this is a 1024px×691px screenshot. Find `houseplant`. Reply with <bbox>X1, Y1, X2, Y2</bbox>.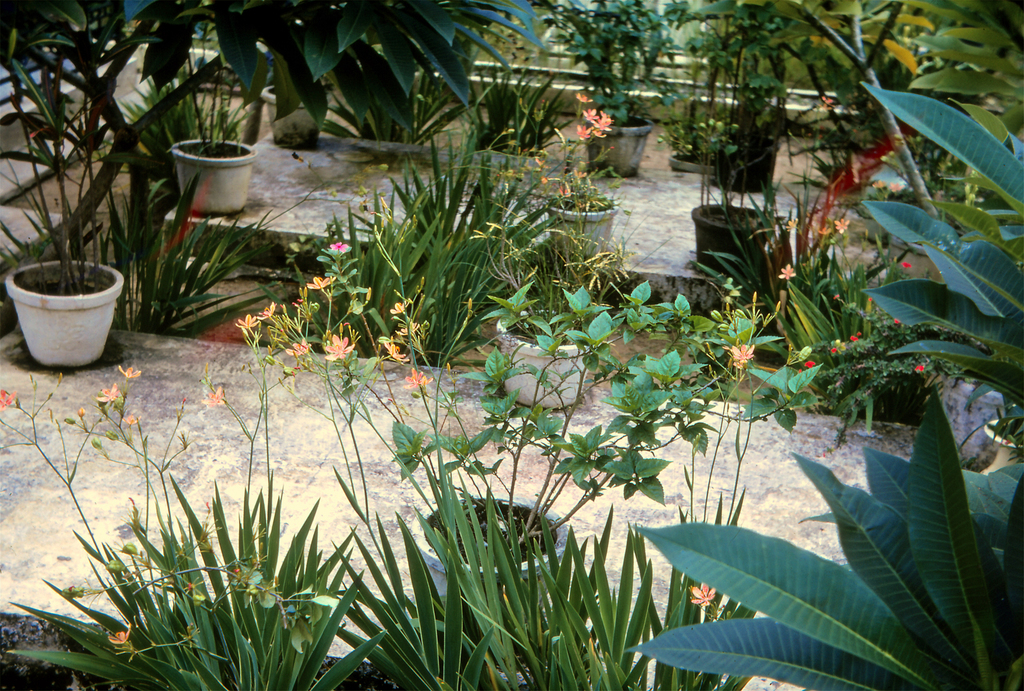
<bbox>620, 82, 1023, 690</bbox>.
